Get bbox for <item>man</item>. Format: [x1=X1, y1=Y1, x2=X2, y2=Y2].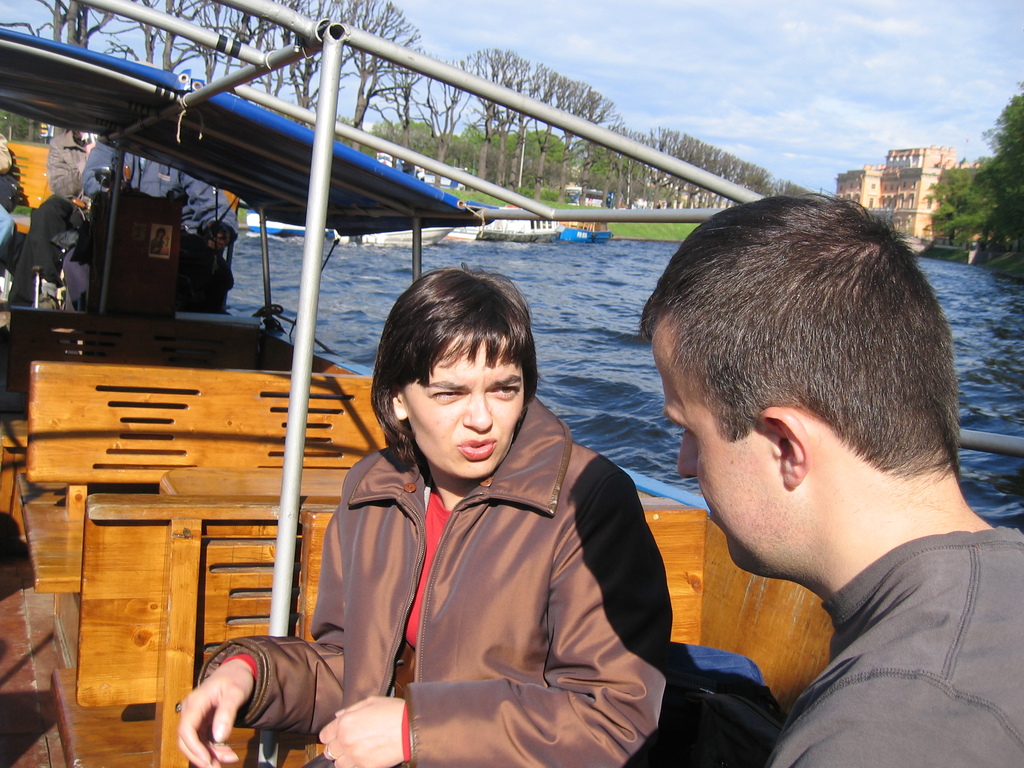
[x1=615, y1=189, x2=1023, y2=761].
